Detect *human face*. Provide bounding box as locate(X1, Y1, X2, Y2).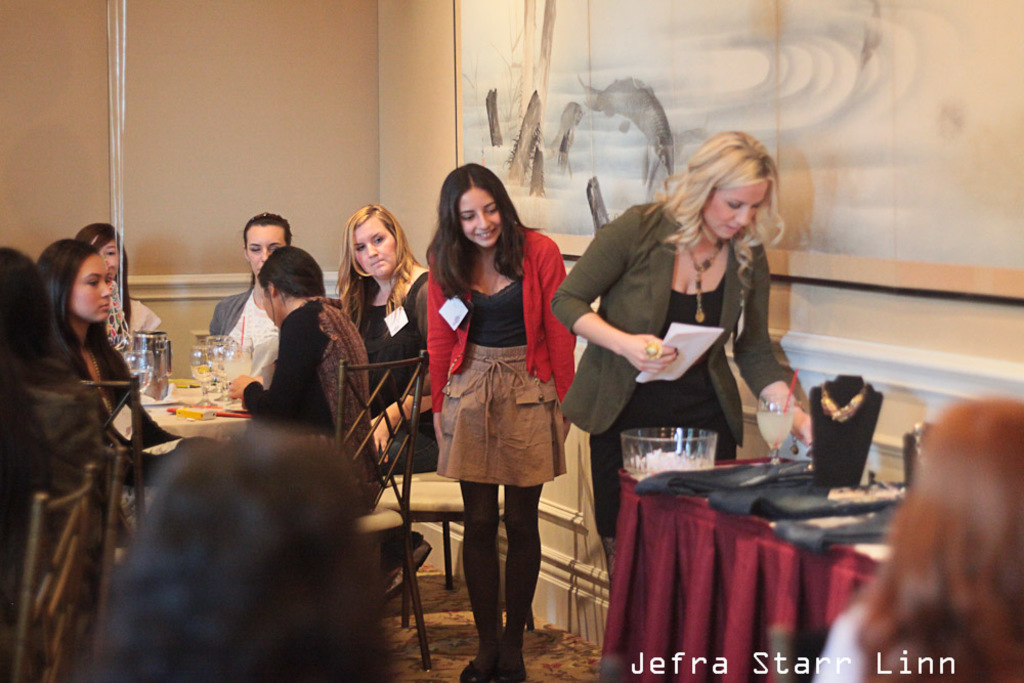
locate(66, 254, 113, 319).
